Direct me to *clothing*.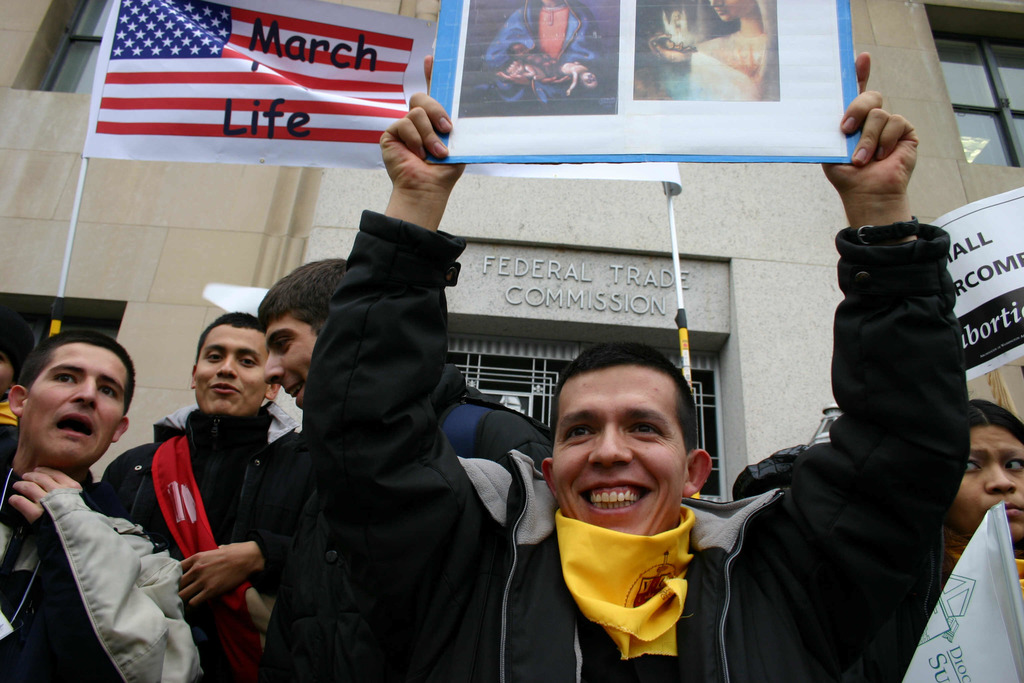
Direction: <box>0,393,22,484</box>.
